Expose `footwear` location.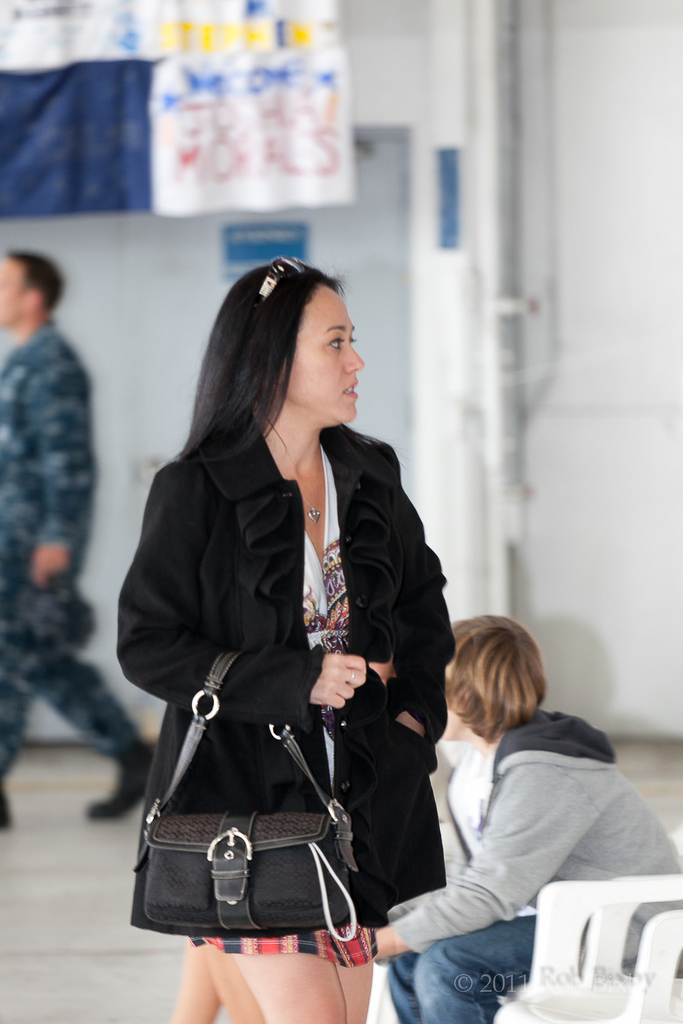
Exposed at 85,729,156,825.
